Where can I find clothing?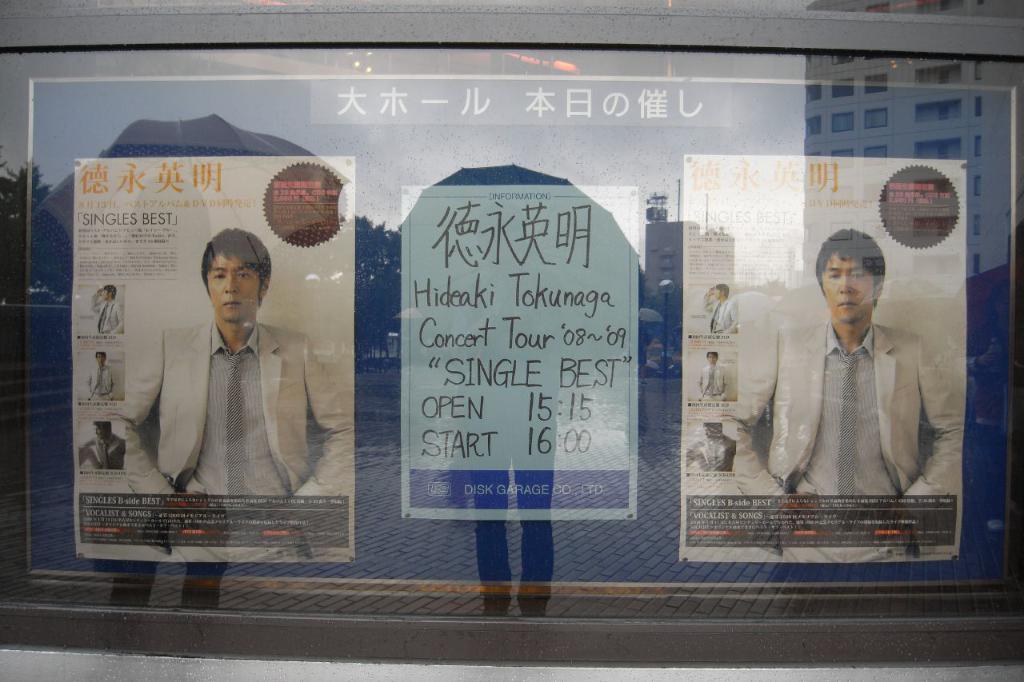
You can find it at [x1=710, y1=293, x2=738, y2=338].
